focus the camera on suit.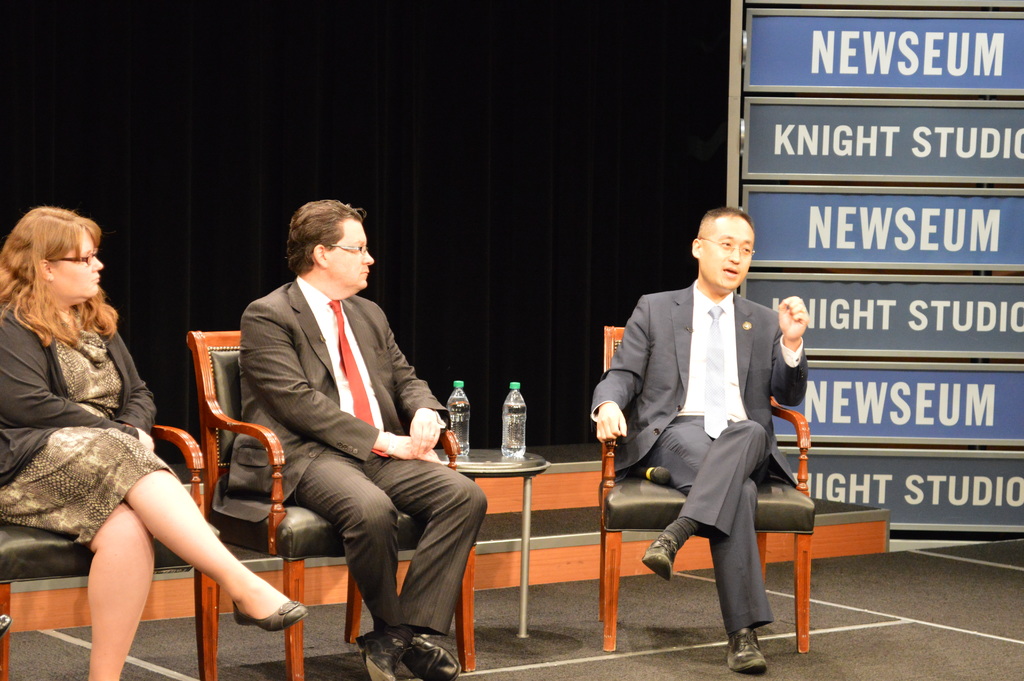
Focus region: <box>614,229,819,636</box>.
